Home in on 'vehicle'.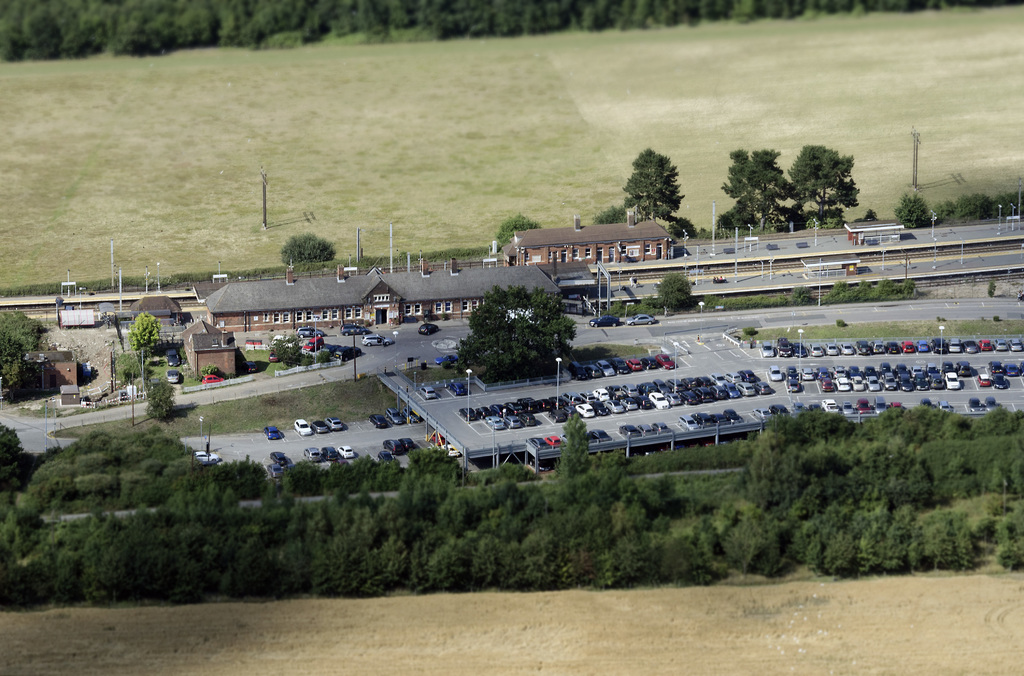
Homed in at crop(486, 405, 500, 414).
